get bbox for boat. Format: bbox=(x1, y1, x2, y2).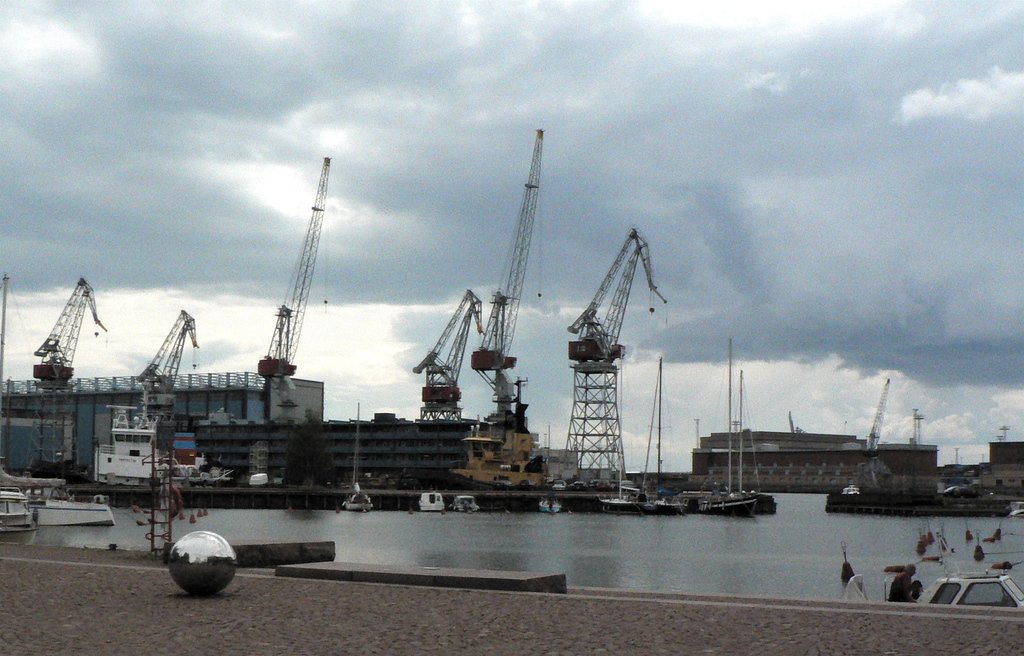
bbox=(35, 486, 120, 525).
